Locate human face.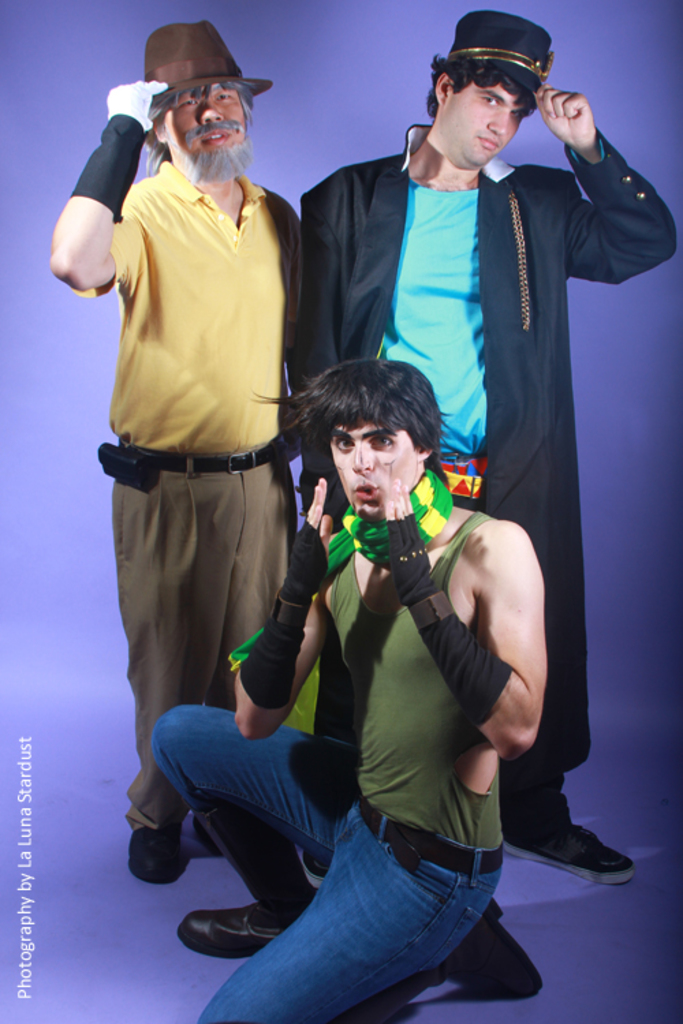
Bounding box: (335,427,414,513).
